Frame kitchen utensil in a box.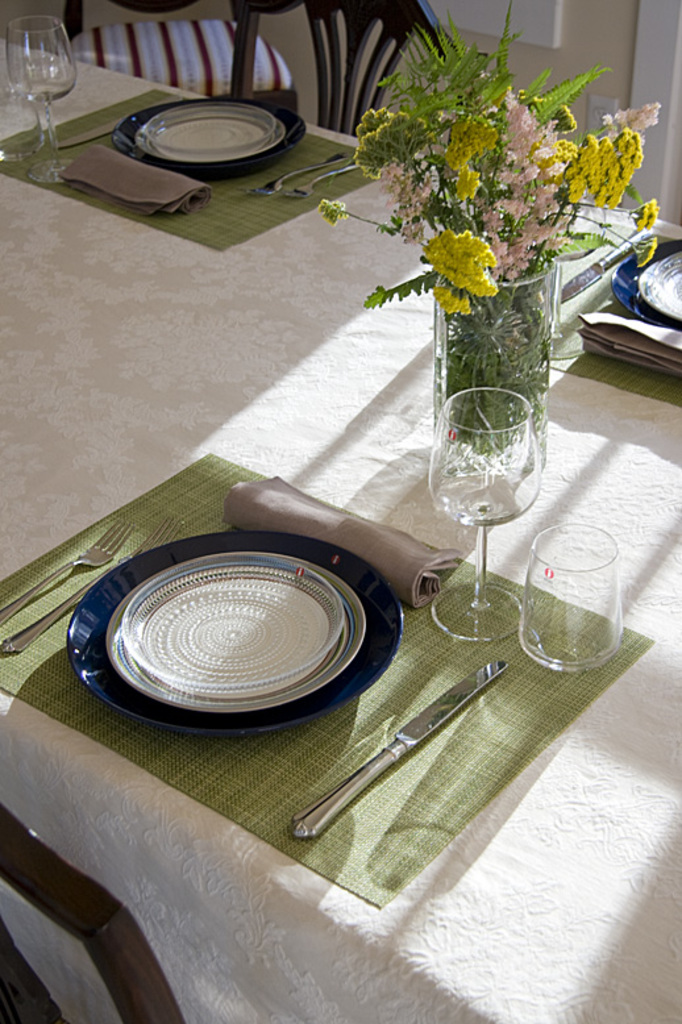
bbox=(282, 667, 516, 820).
